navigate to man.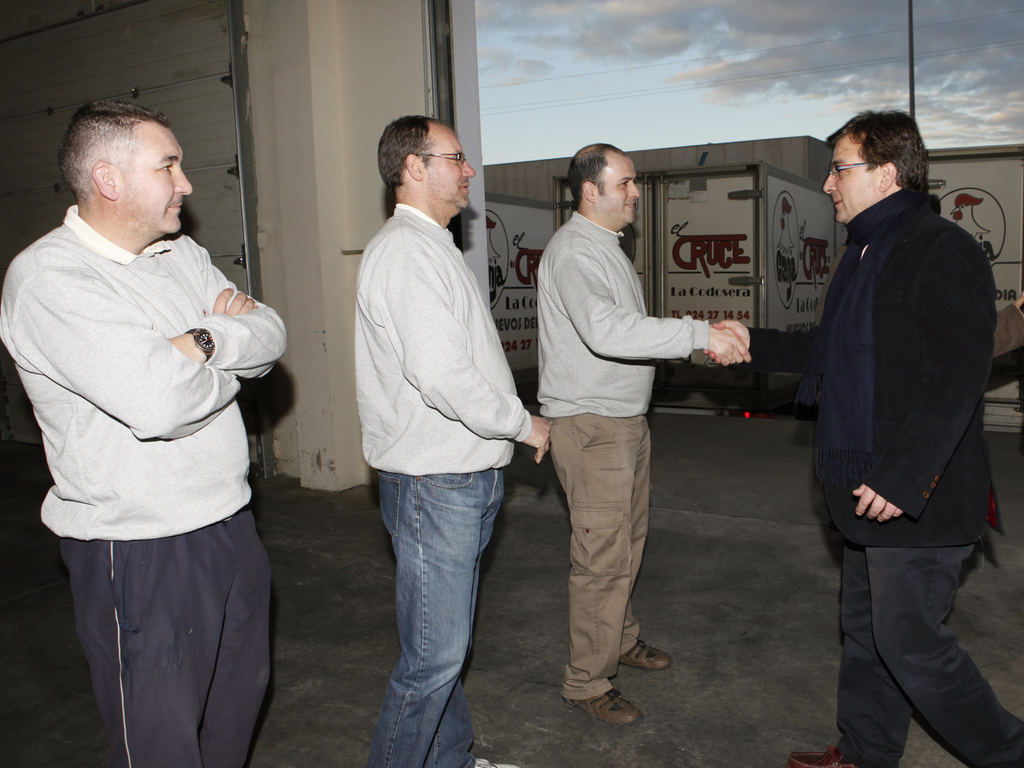
Navigation target: bbox=[354, 112, 549, 767].
